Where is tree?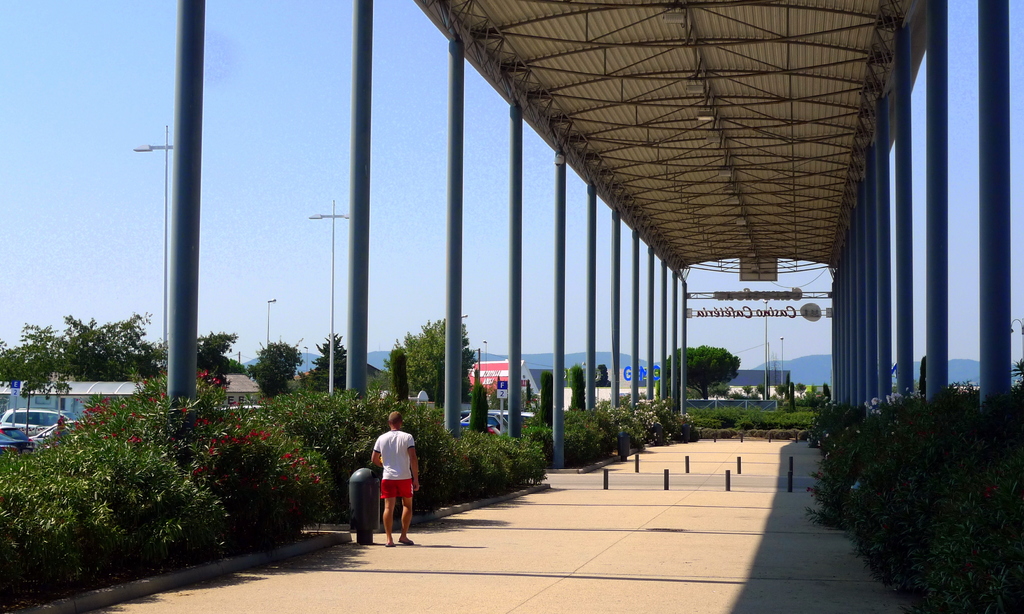
left=1009, top=356, right=1023, bottom=385.
